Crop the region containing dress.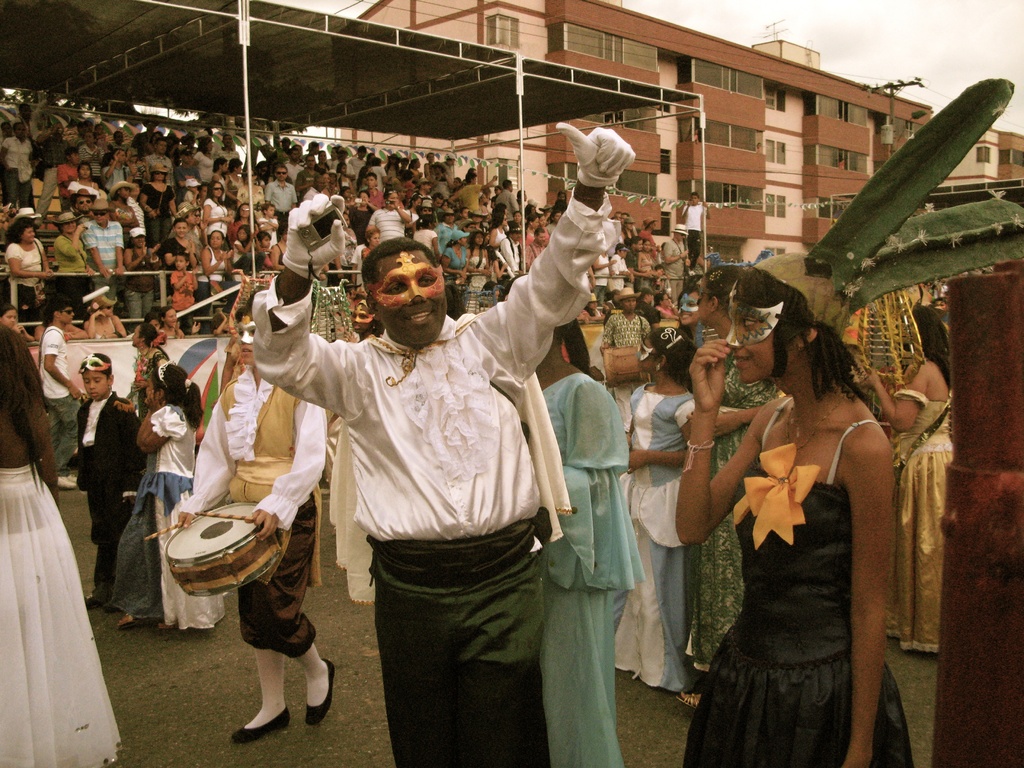
Crop region: bbox=[122, 404, 227, 627].
